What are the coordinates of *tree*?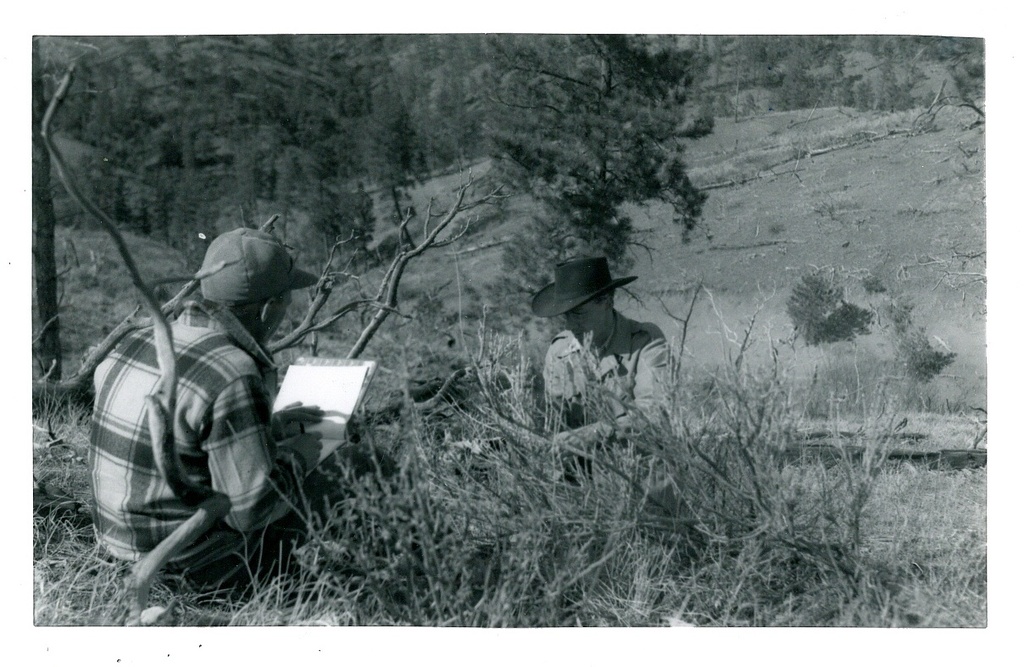
82/22/280/302.
